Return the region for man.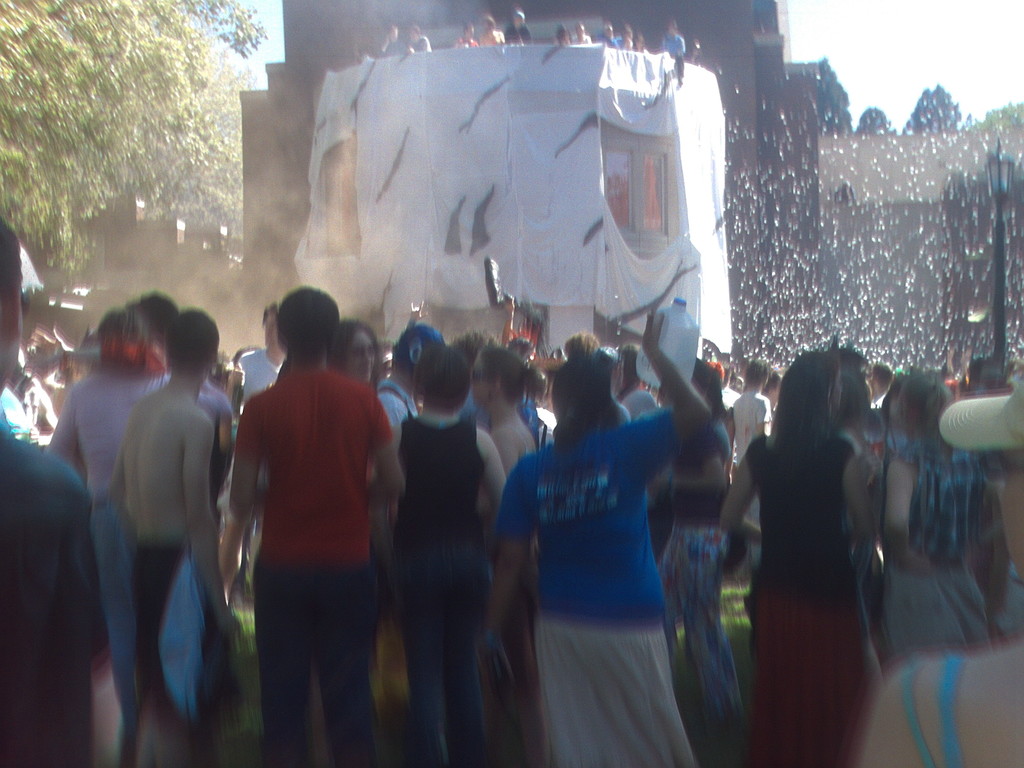
81:297:227:735.
